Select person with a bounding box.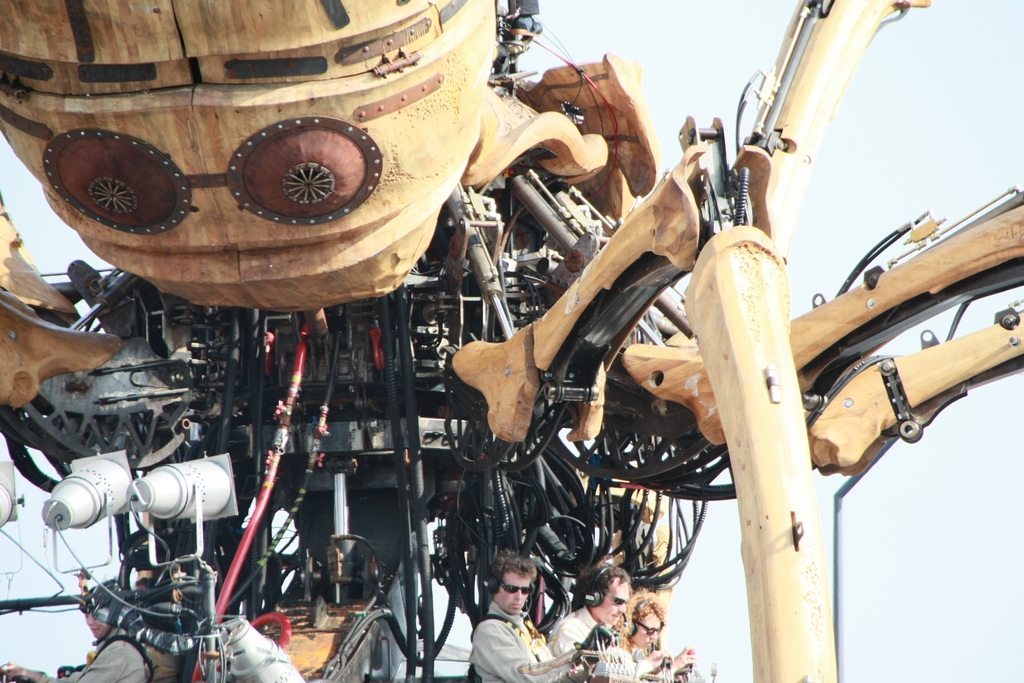
[x1=602, y1=589, x2=696, y2=682].
